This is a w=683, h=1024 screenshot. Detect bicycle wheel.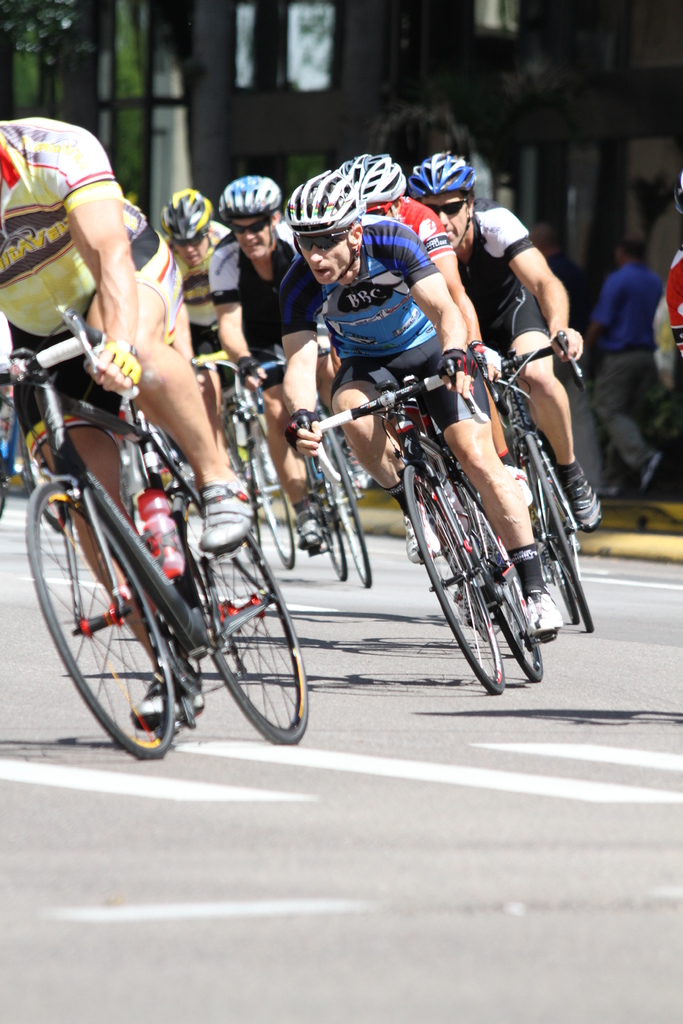
(x1=525, y1=428, x2=597, y2=634).
